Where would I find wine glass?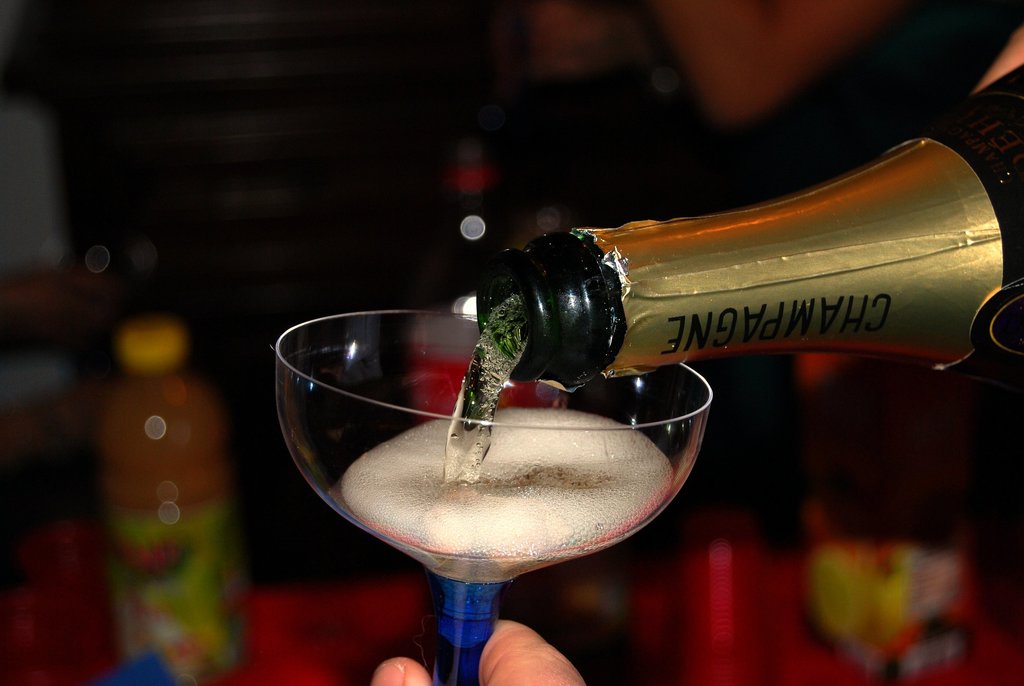
At region(274, 309, 713, 685).
